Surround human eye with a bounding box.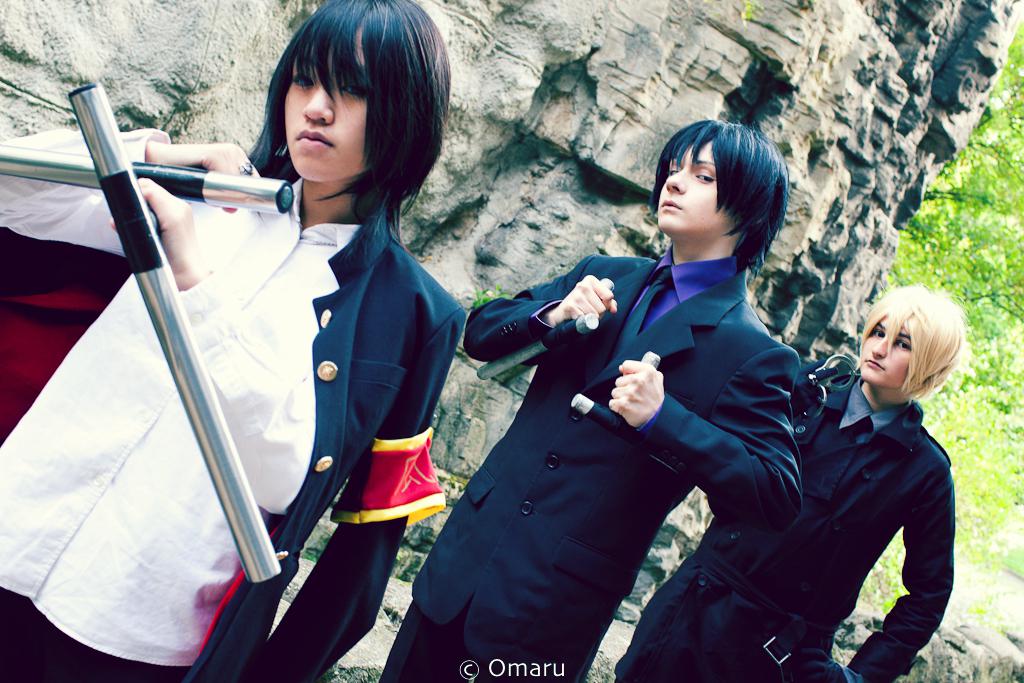
bbox=(339, 76, 368, 100).
